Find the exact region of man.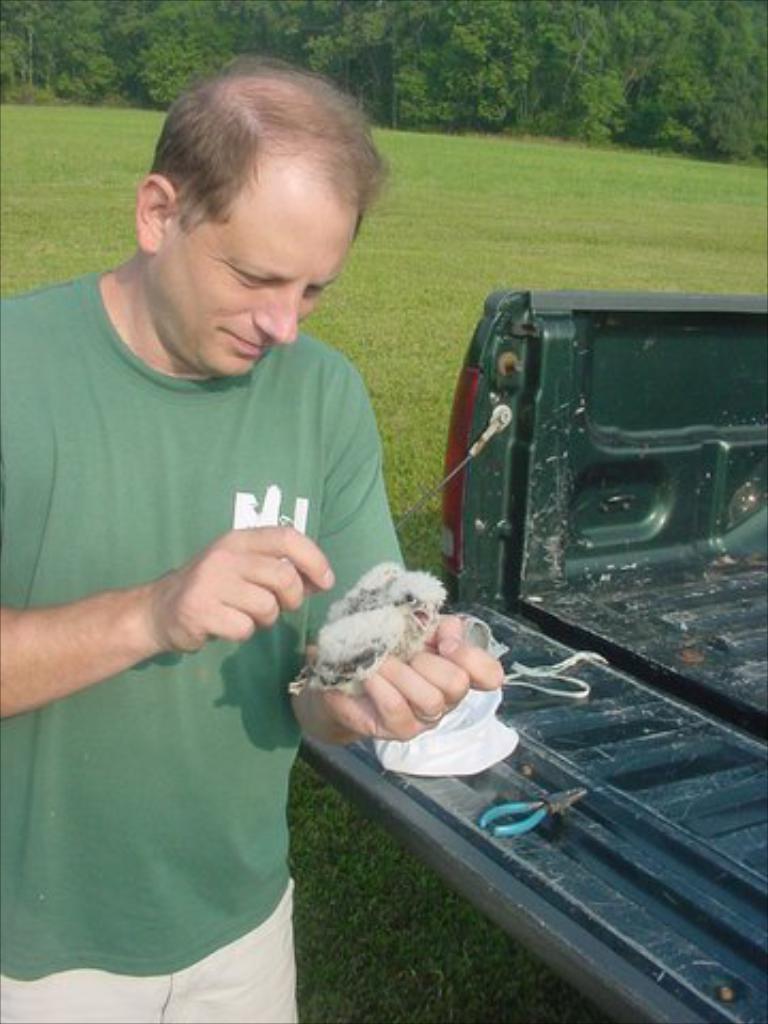
Exact region: [19,41,446,954].
